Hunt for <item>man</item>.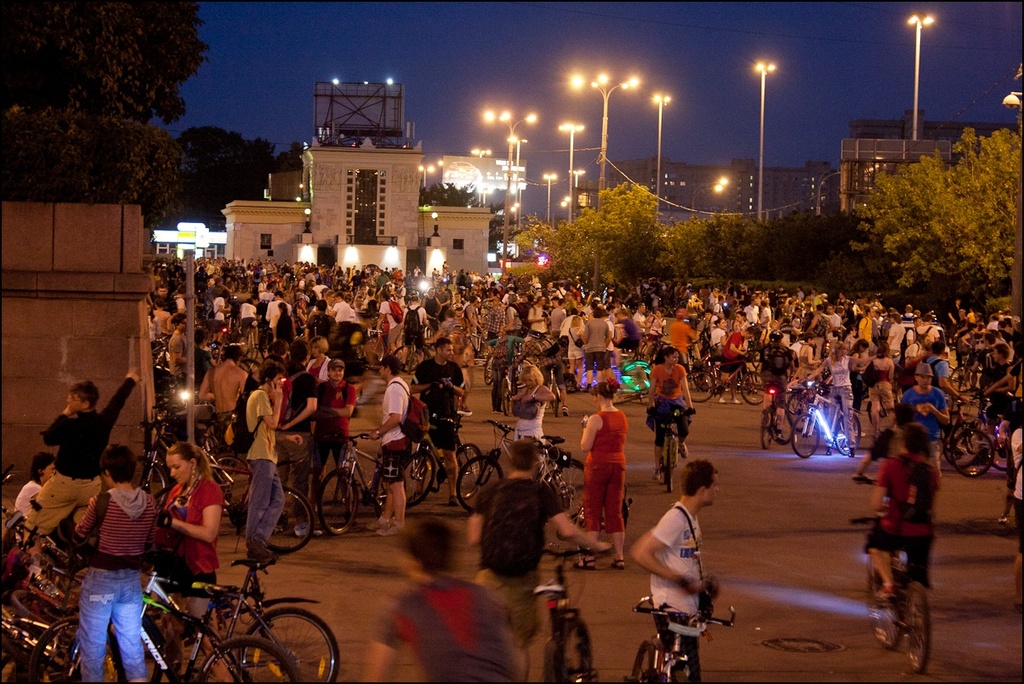
Hunted down at crop(850, 404, 907, 482).
